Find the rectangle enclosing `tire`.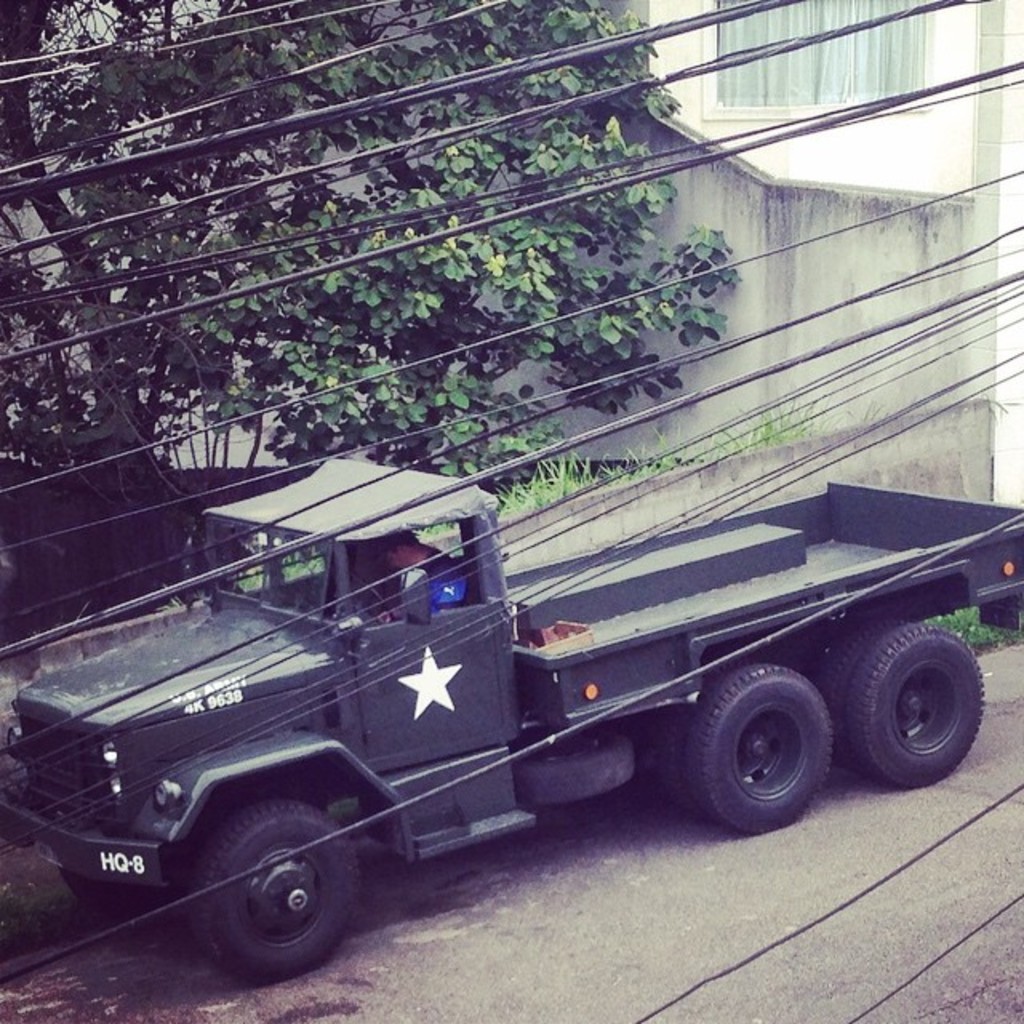
678:653:861:843.
